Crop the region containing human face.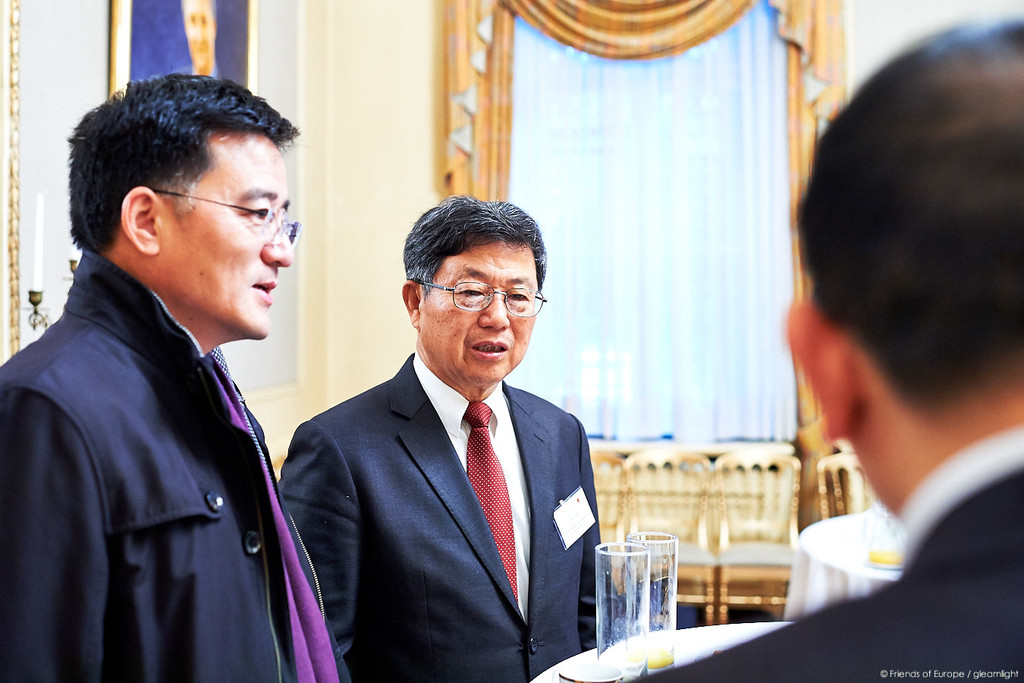
Crop region: l=158, t=132, r=293, b=338.
